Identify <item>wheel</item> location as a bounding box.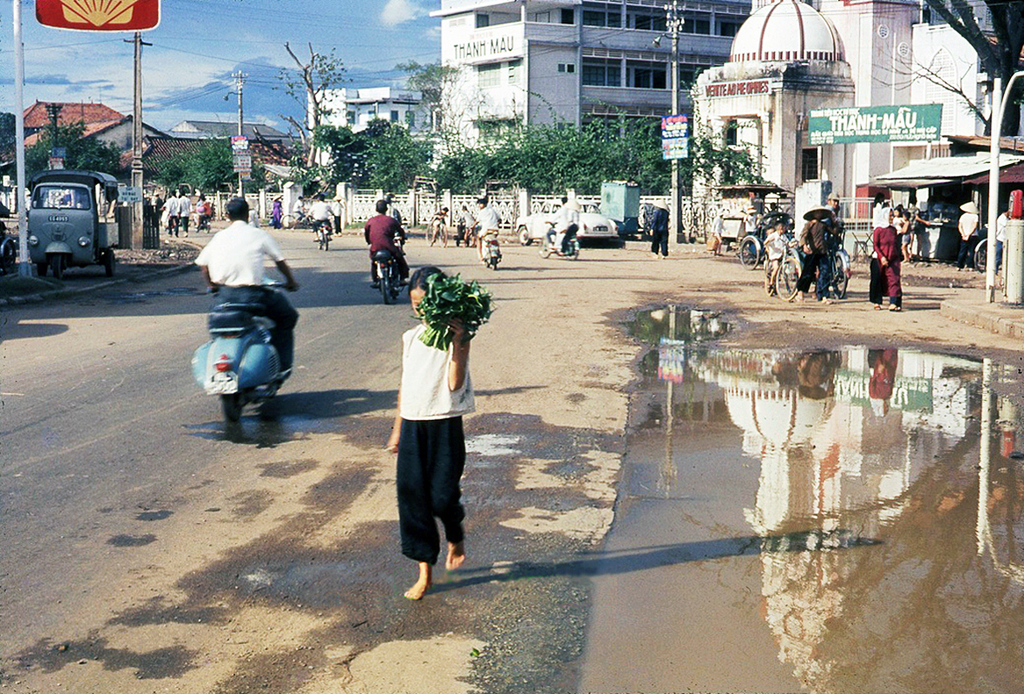
left=391, top=275, right=399, bottom=303.
